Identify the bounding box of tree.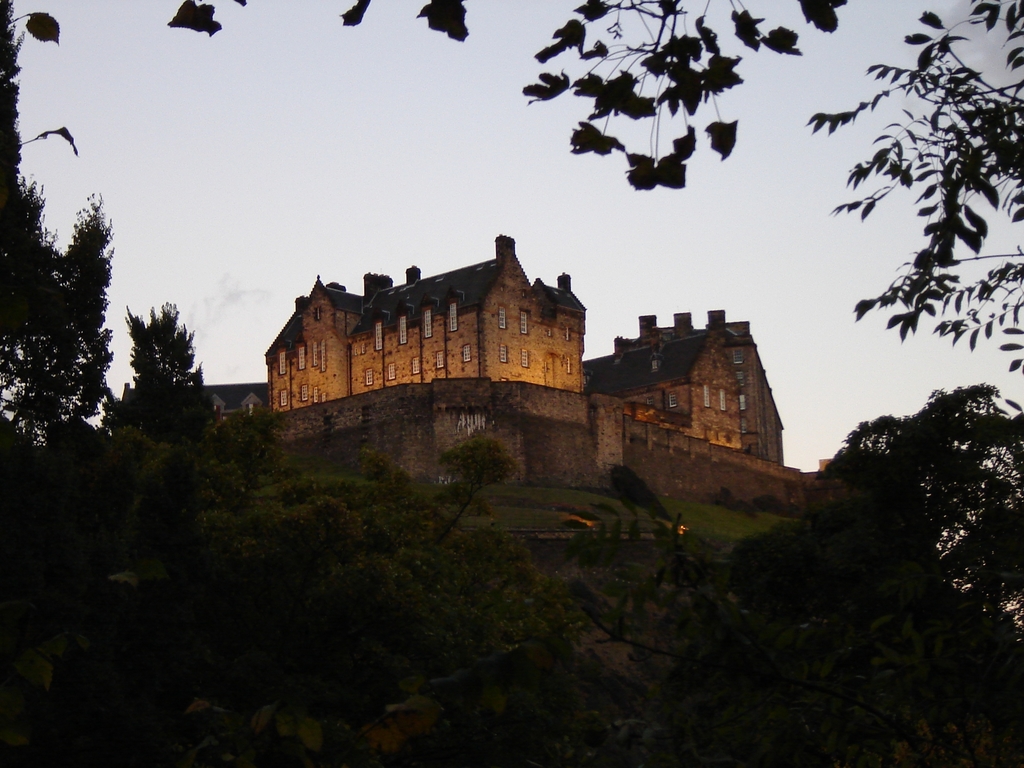
bbox=[808, 377, 1023, 735].
